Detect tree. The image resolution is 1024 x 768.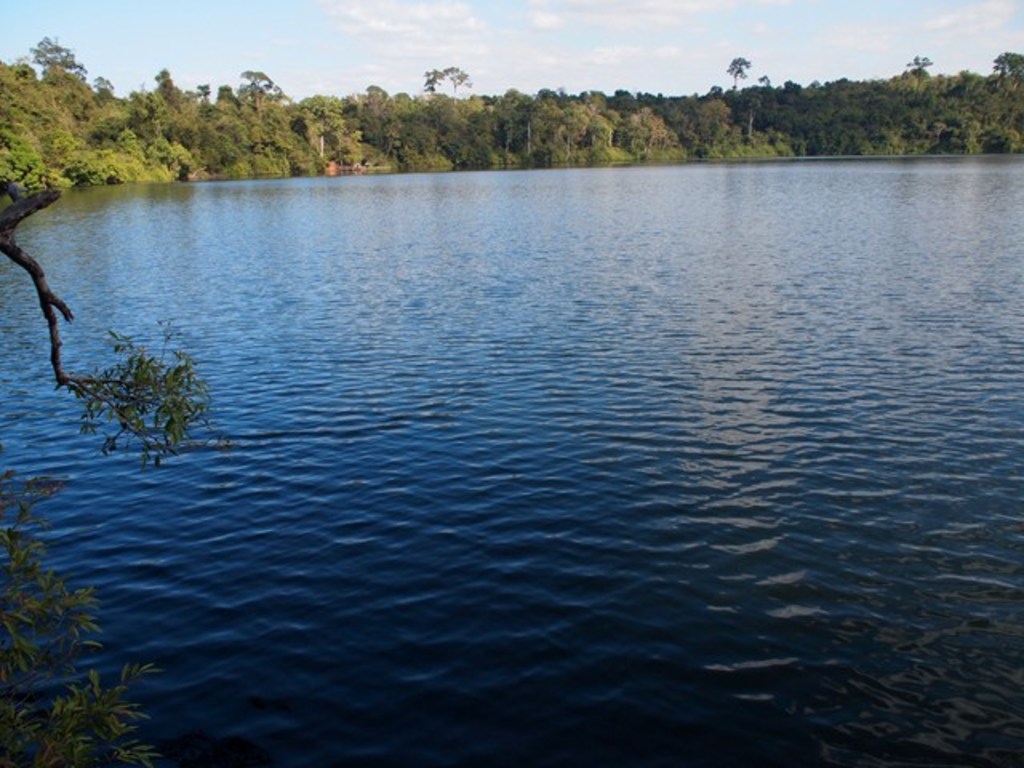
<region>0, 181, 227, 766</region>.
